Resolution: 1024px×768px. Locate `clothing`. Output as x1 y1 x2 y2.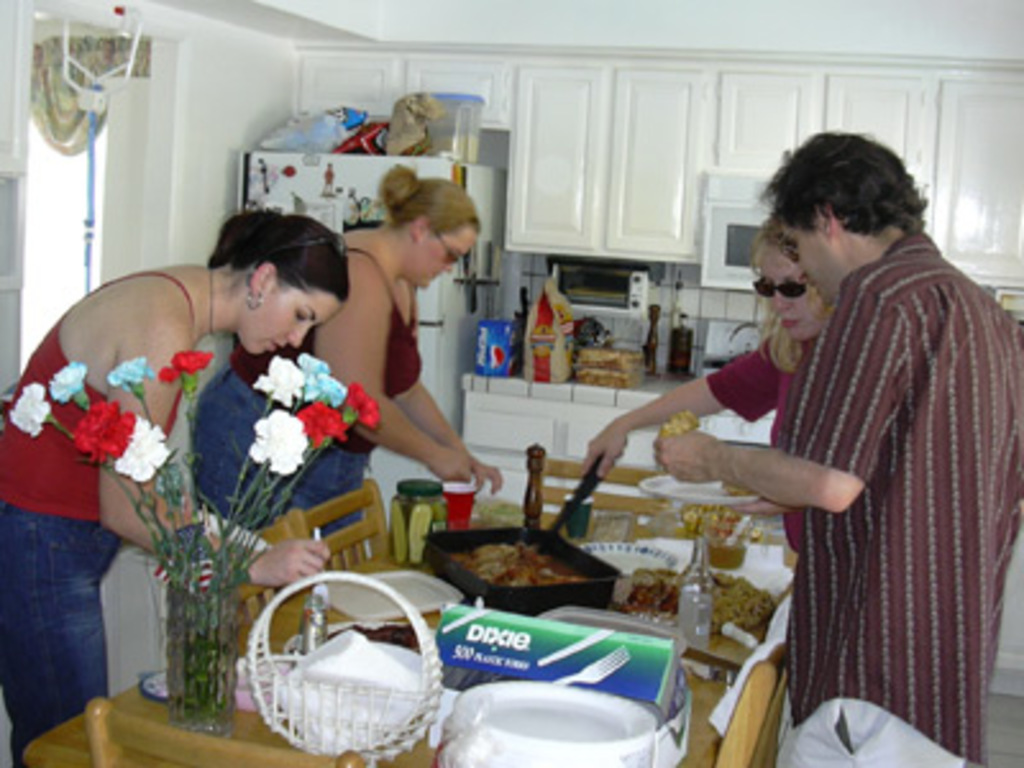
701 325 819 553.
